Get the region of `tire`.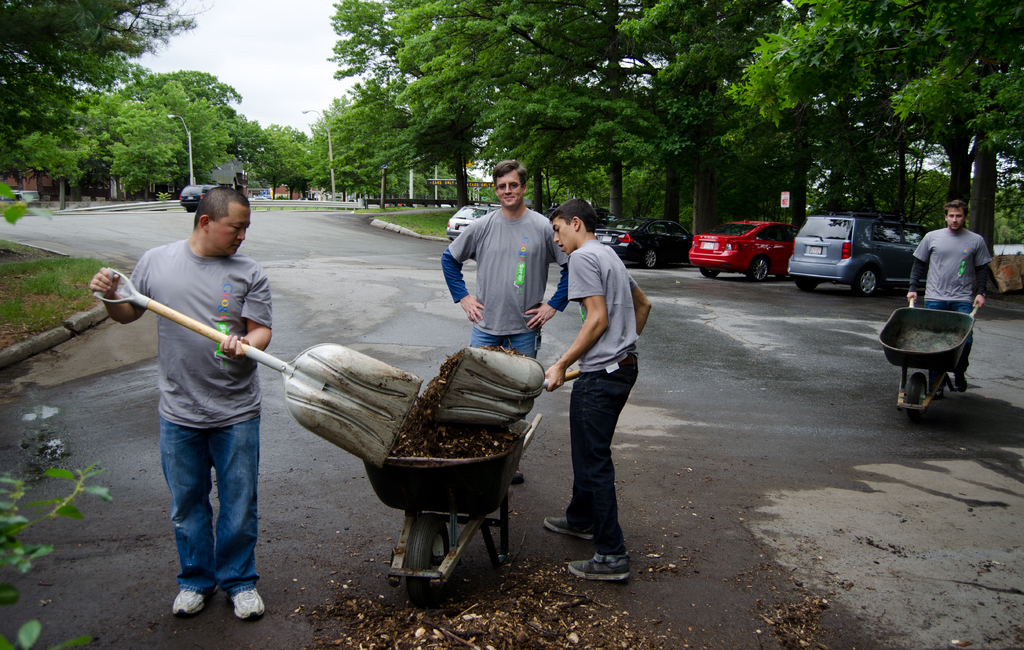
Rect(752, 258, 768, 284).
